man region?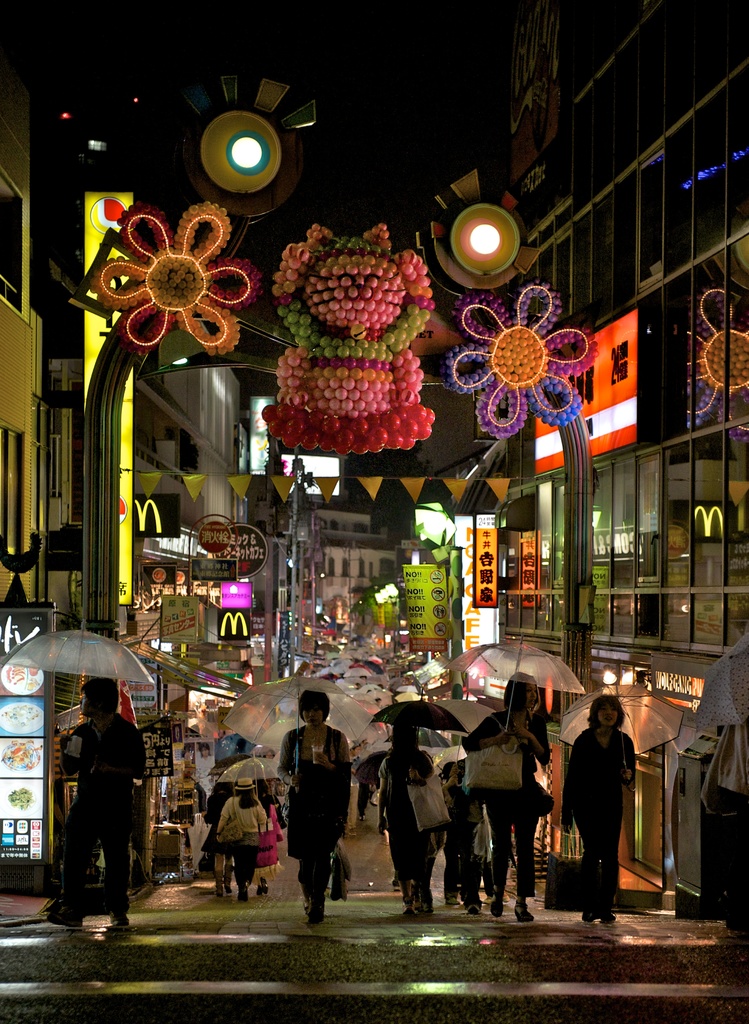
bbox(44, 677, 151, 928)
